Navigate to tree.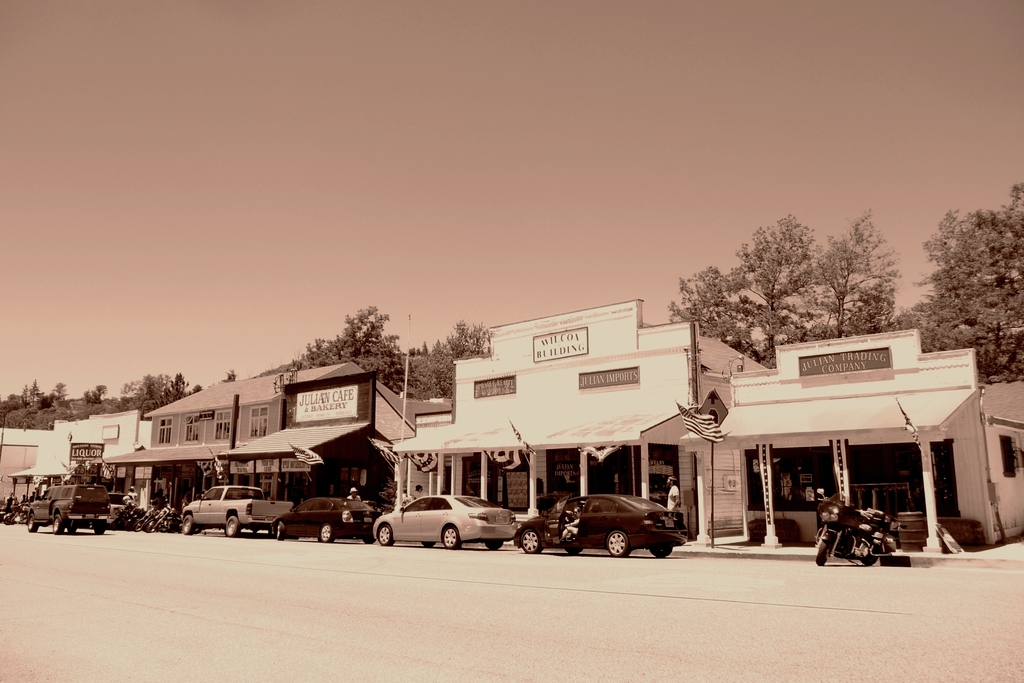
Navigation target: 81 381 104 417.
